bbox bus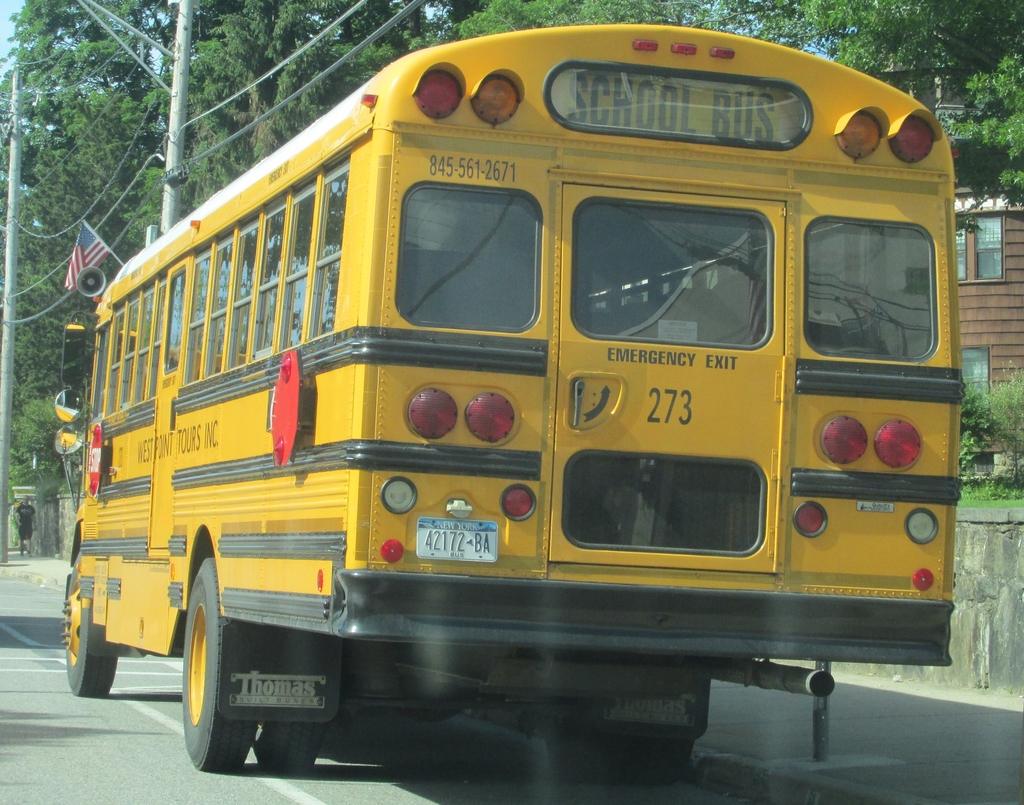
left=37, top=18, right=984, bottom=770
